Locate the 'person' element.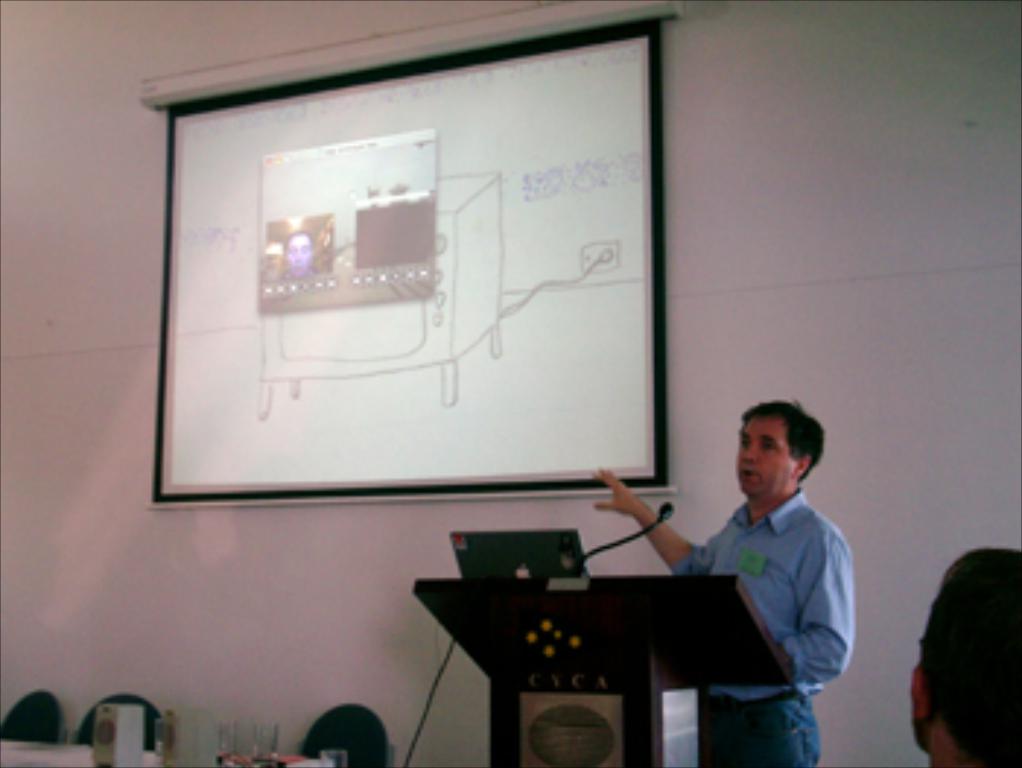
Element bbox: {"x1": 911, "y1": 549, "x2": 1019, "y2": 765}.
